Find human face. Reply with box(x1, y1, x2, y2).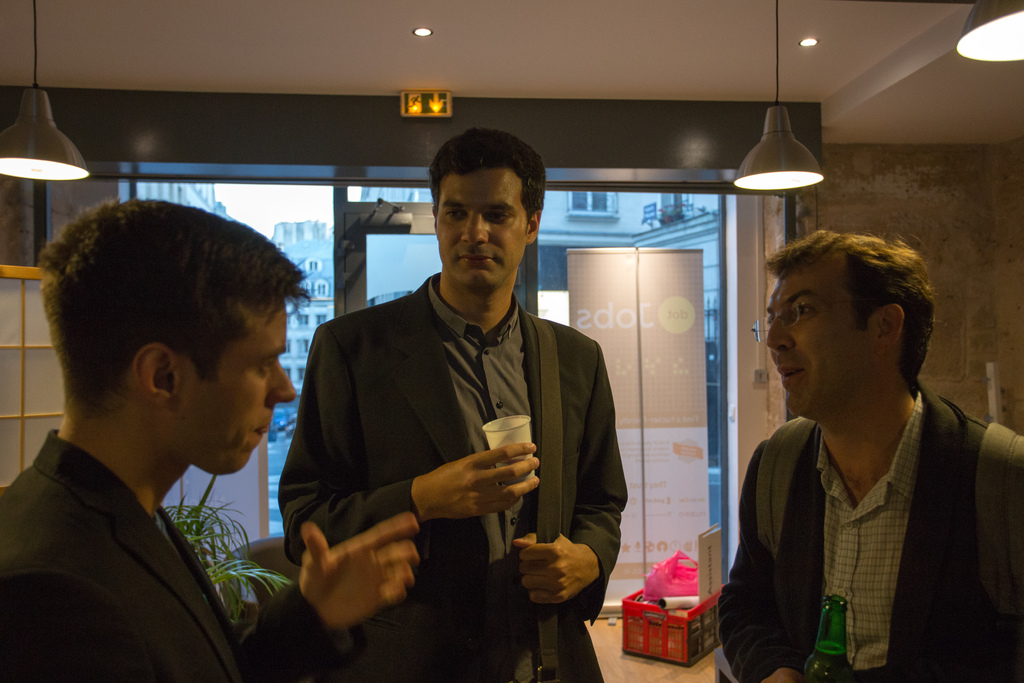
box(440, 177, 530, 288).
